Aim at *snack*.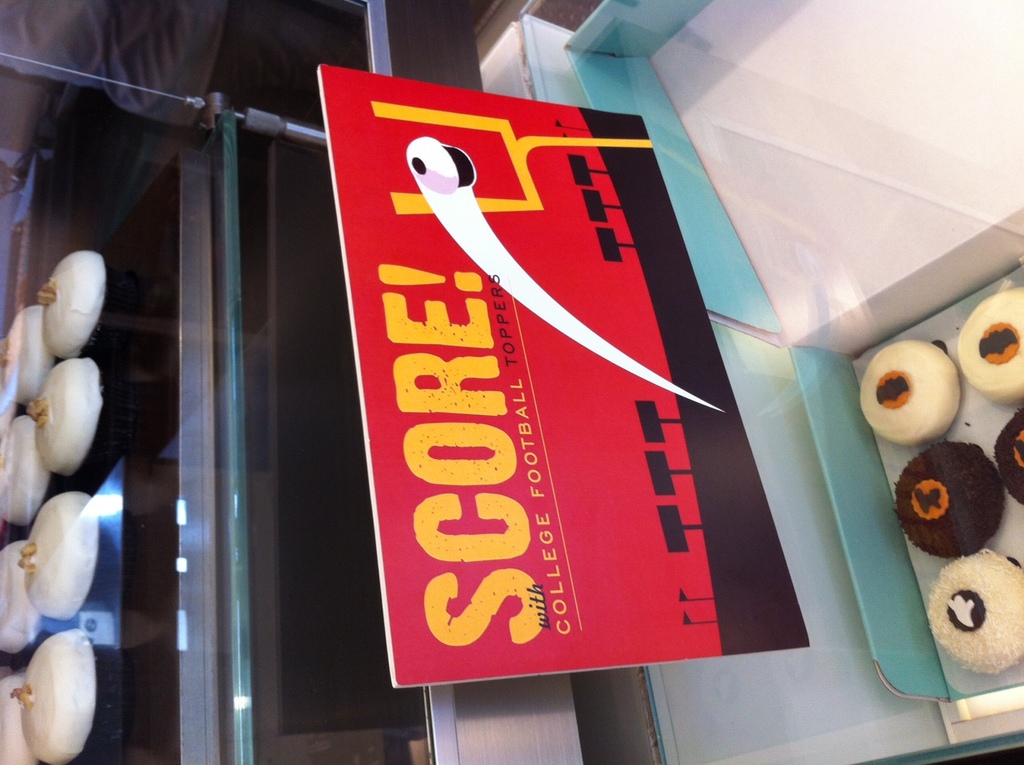
Aimed at [x1=0, y1=667, x2=32, y2=763].
